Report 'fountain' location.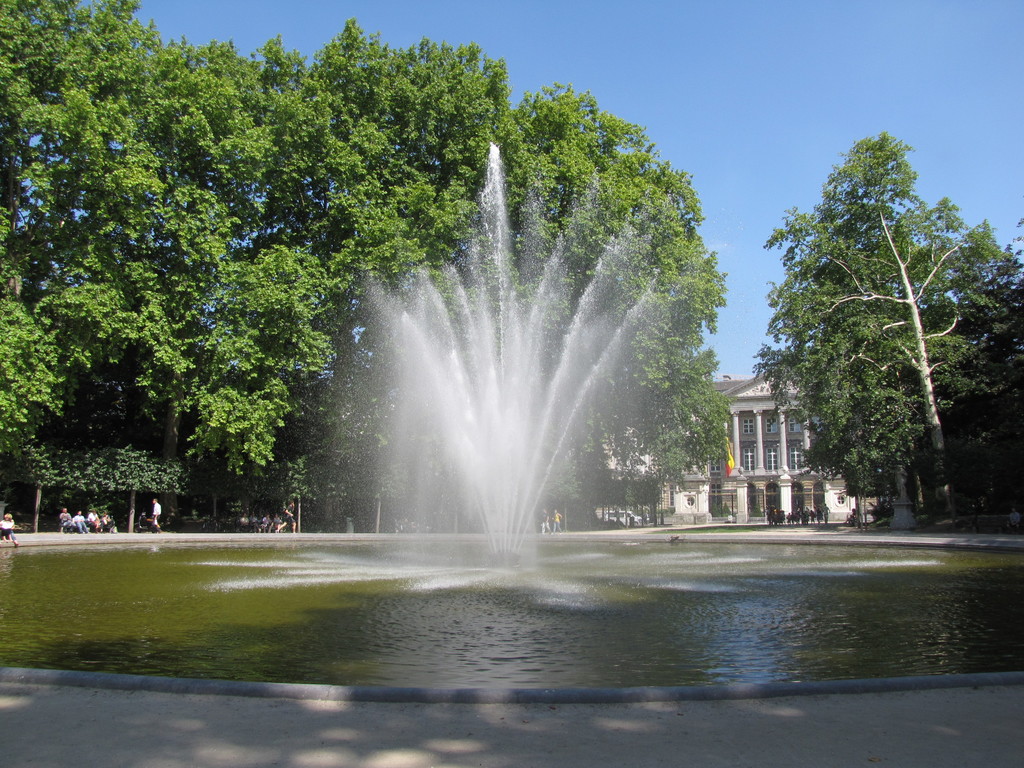
Report: [x1=0, y1=133, x2=1023, y2=703].
